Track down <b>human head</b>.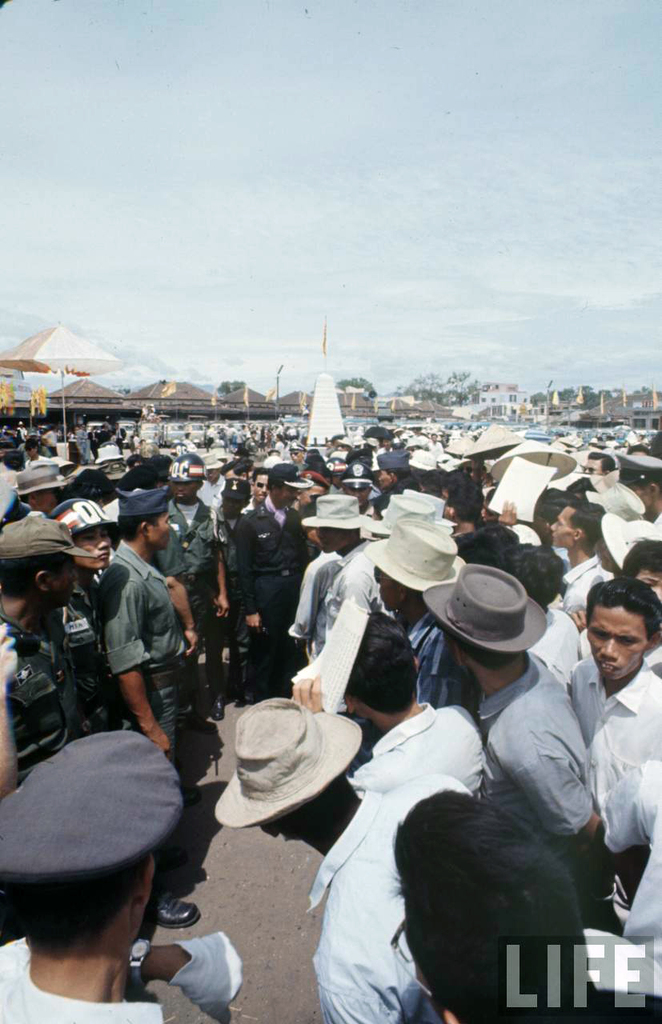
Tracked to [548, 498, 614, 550].
